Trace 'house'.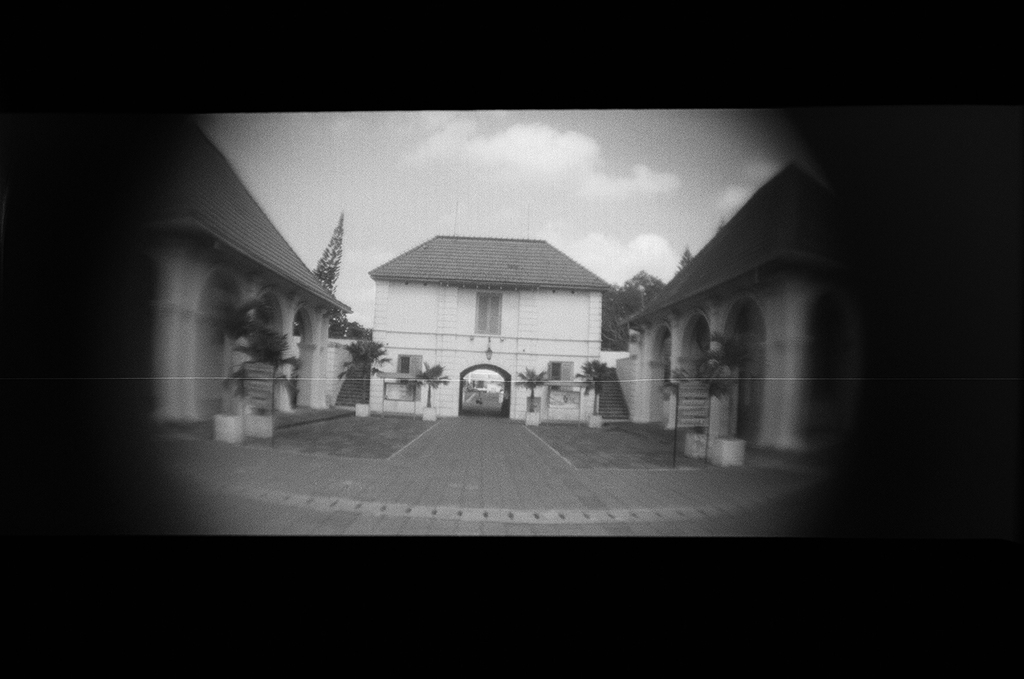
Traced to (left=164, top=120, right=354, bottom=426).
